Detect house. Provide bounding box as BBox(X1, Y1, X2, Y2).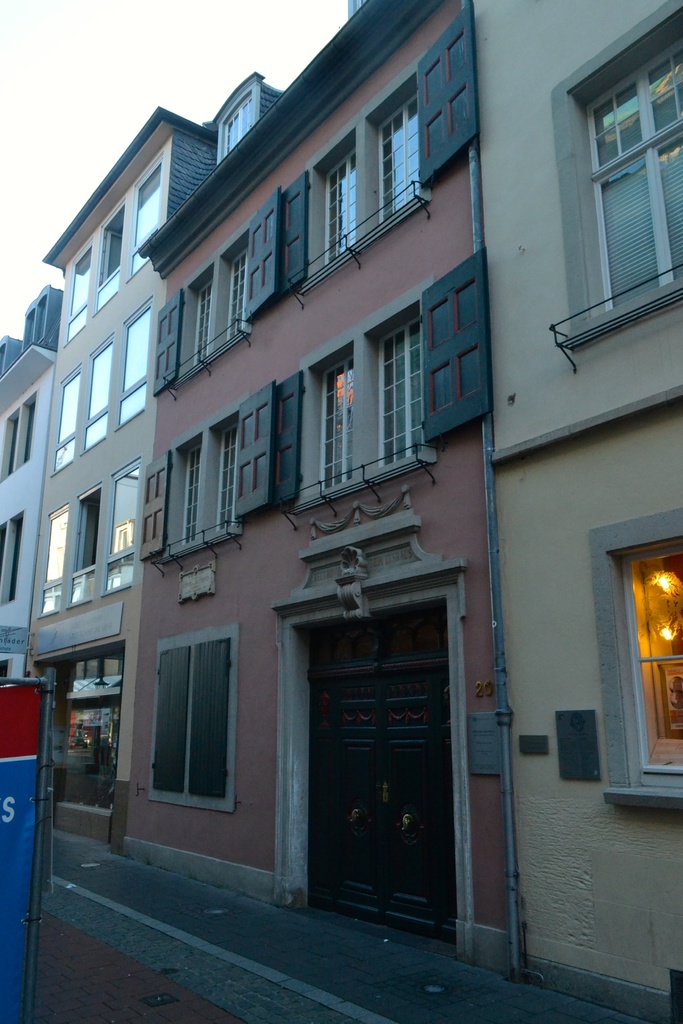
BBox(31, 80, 257, 836).
